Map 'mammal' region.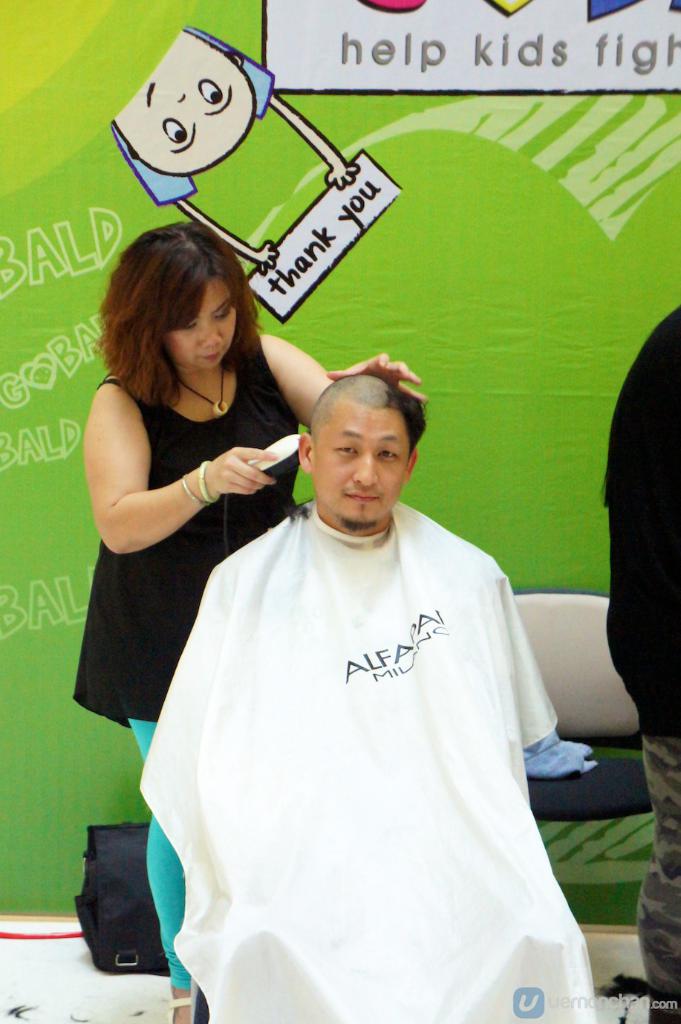
Mapped to crop(68, 213, 426, 1023).
